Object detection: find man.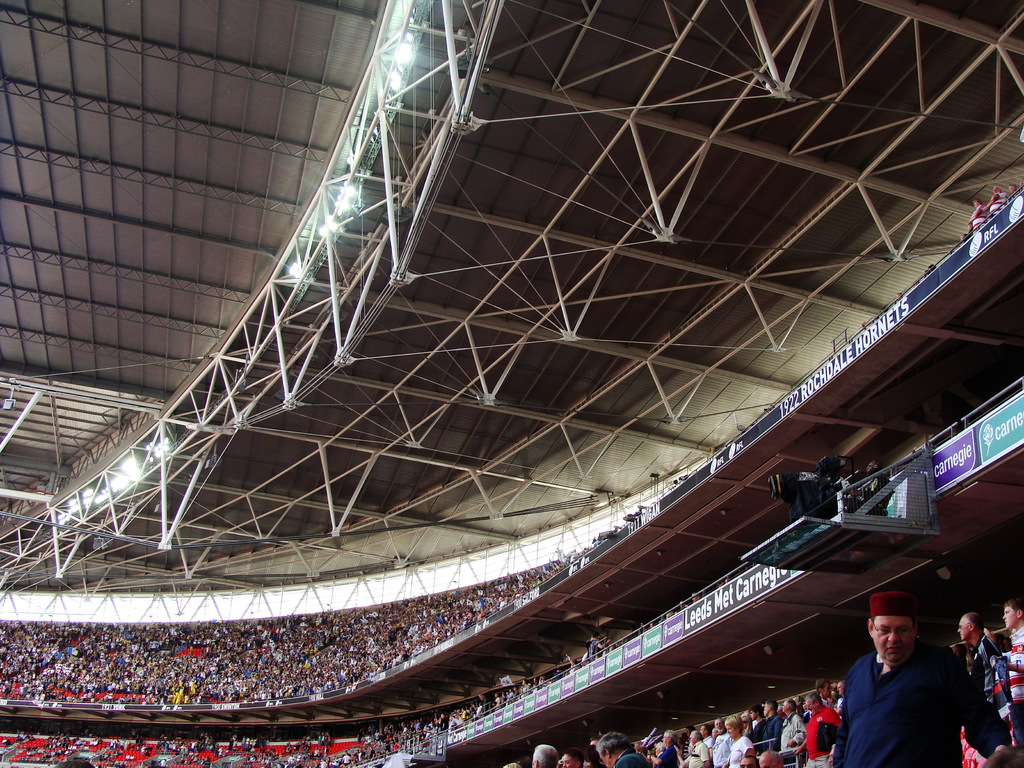
Rect(765, 698, 783, 737).
